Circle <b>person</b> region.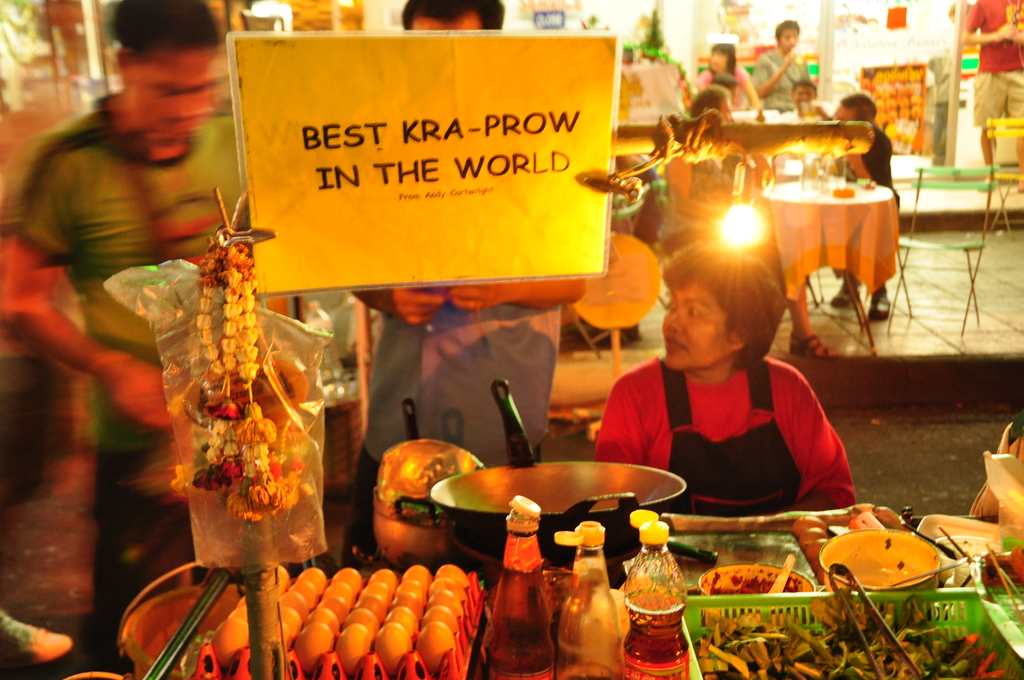
Region: region(745, 17, 816, 104).
